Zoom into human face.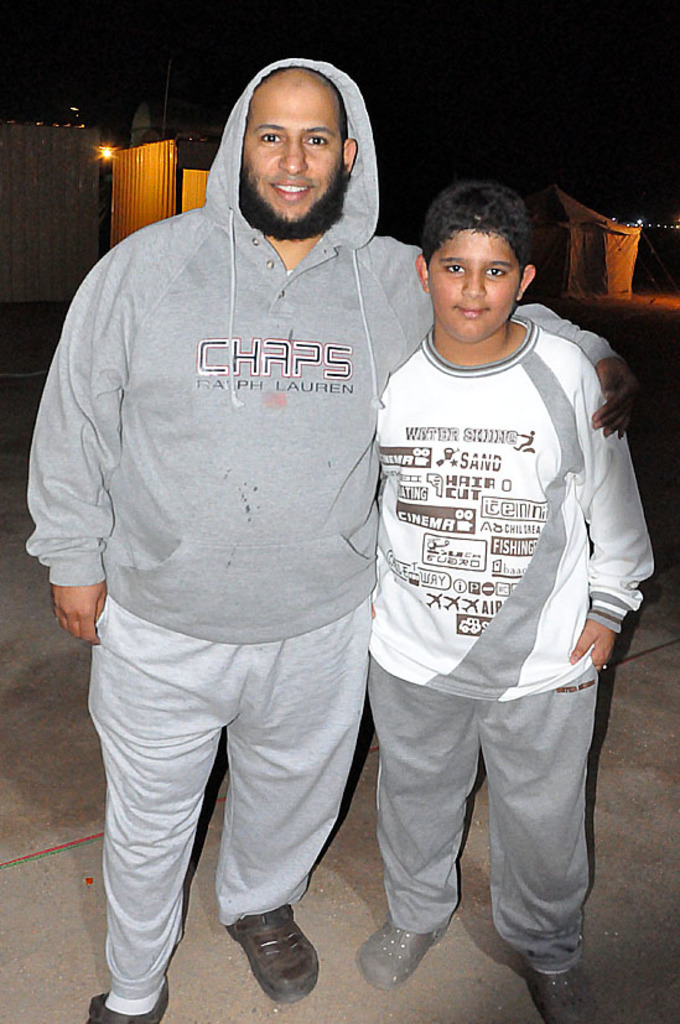
Zoom target: <region>435, 227, 519, 336</region>.
